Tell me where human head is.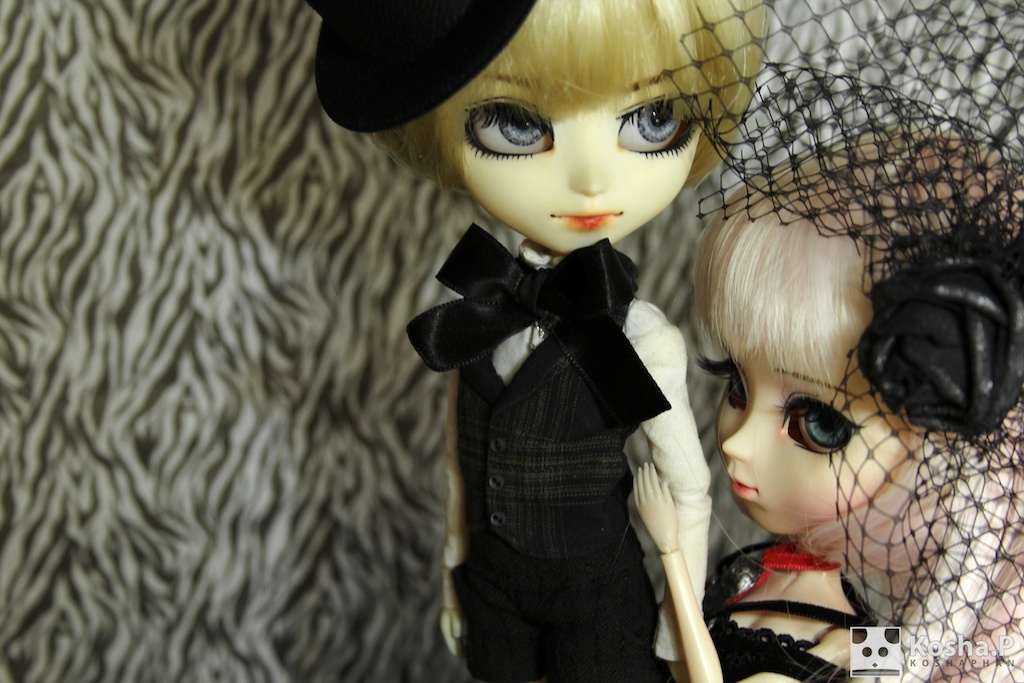
human head is at crop(346, 7, 769, 255).
